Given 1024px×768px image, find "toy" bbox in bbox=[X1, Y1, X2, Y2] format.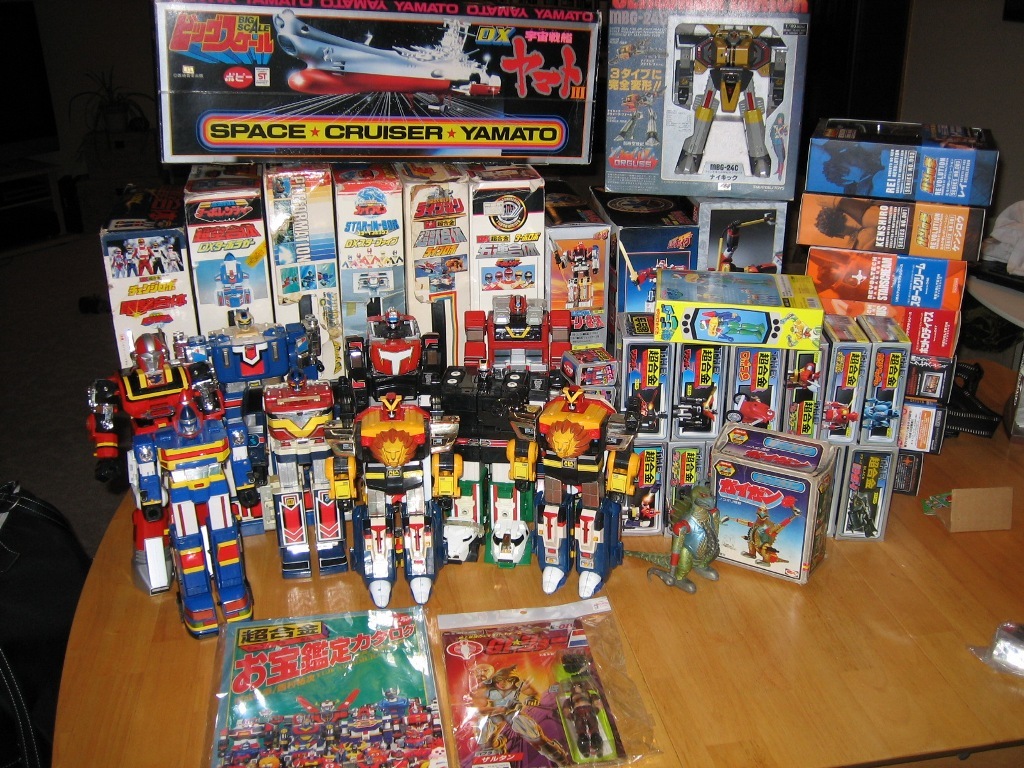
bbox=[730, 393, 777, 431].
